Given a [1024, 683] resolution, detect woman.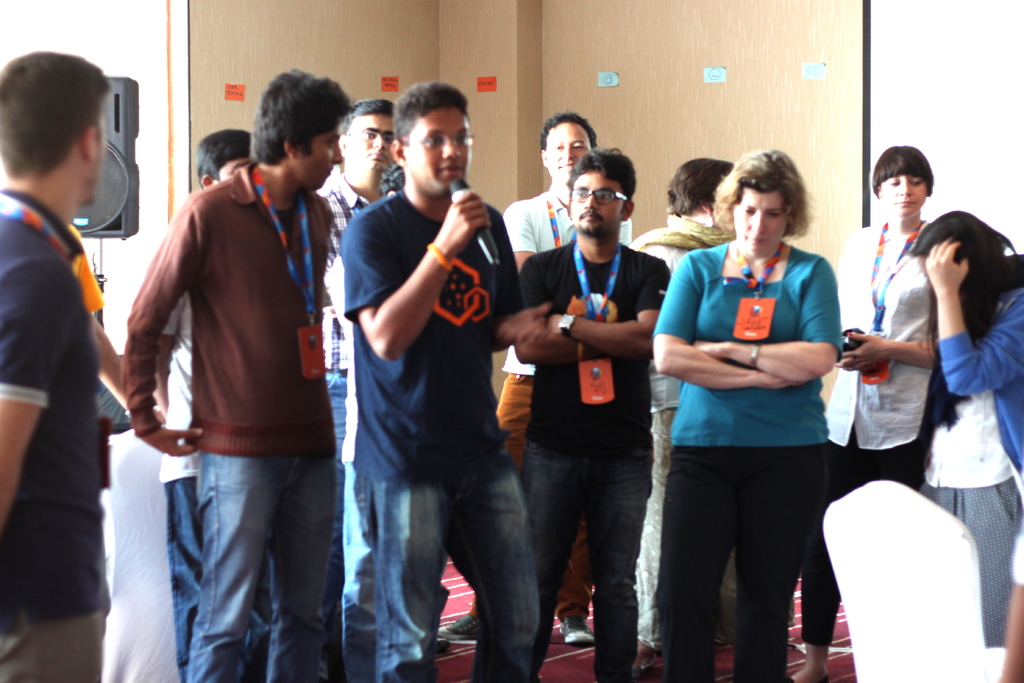
<box>623,158,735,647</box>.
